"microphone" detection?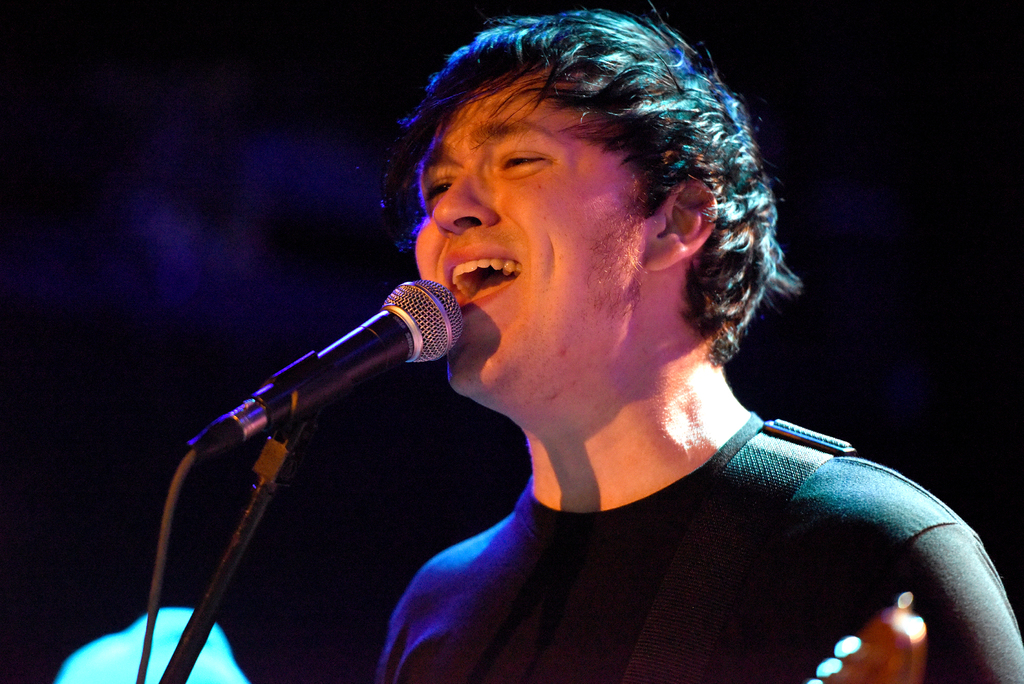
box=[167, 282, 468, 507]
